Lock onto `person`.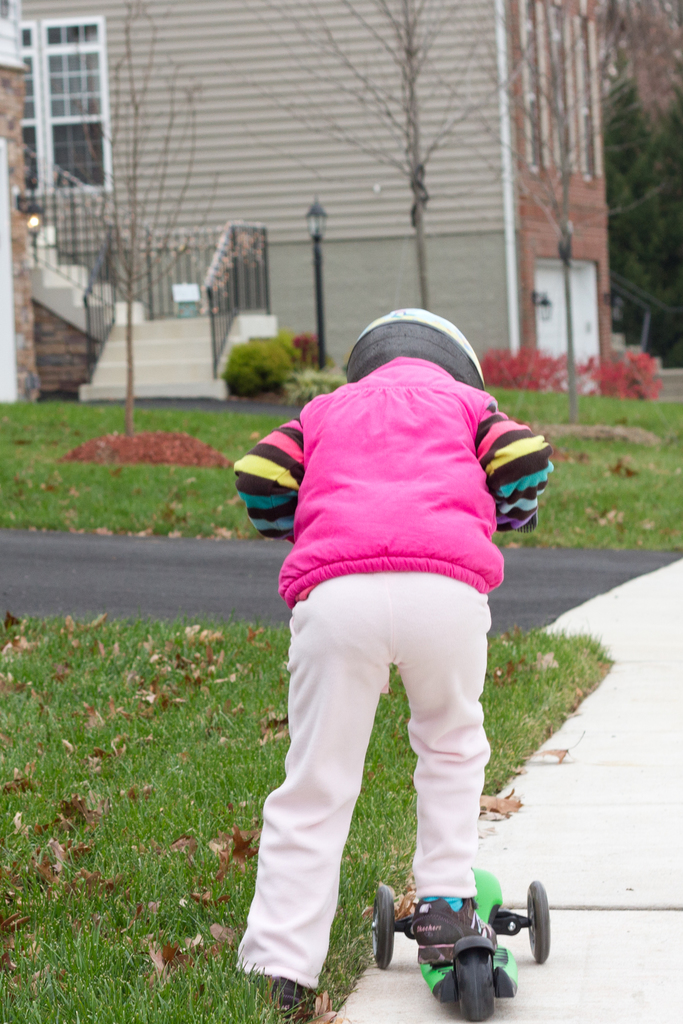
Locked: 230 270 536 996.
